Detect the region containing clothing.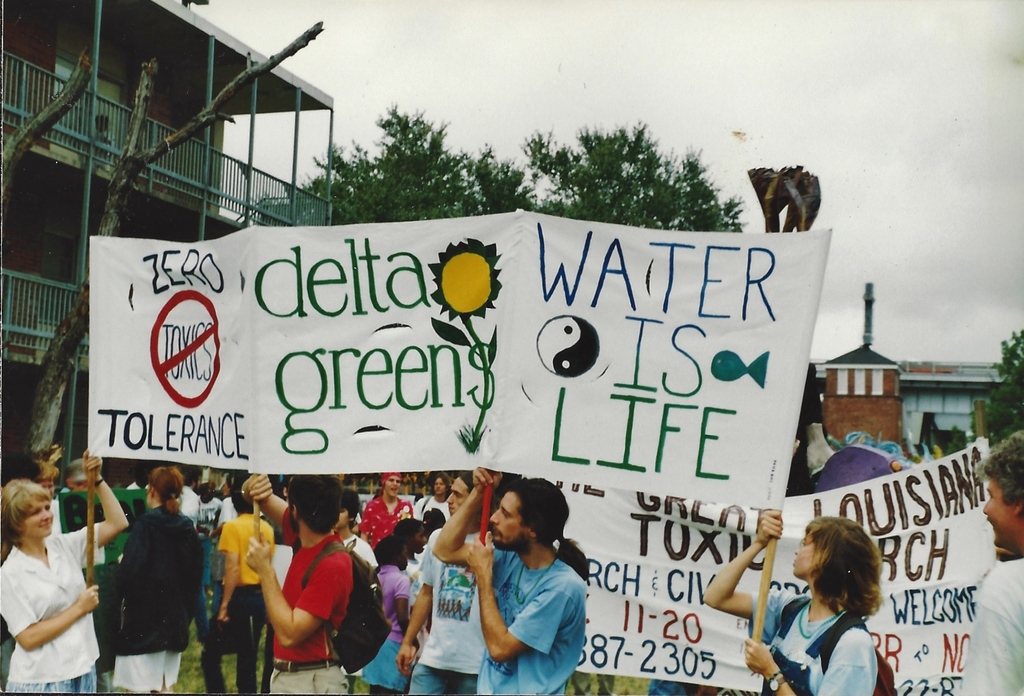
left=195, top=507, right=280, bottom=695.
